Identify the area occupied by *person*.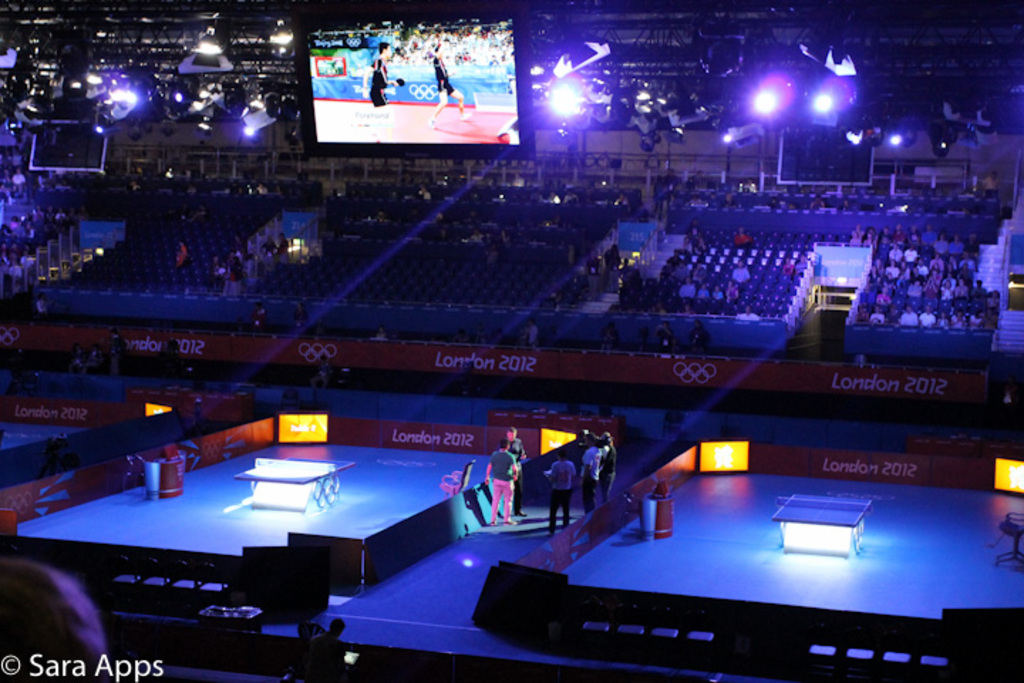
Area: bbox=(361, 40, 400, 138).
